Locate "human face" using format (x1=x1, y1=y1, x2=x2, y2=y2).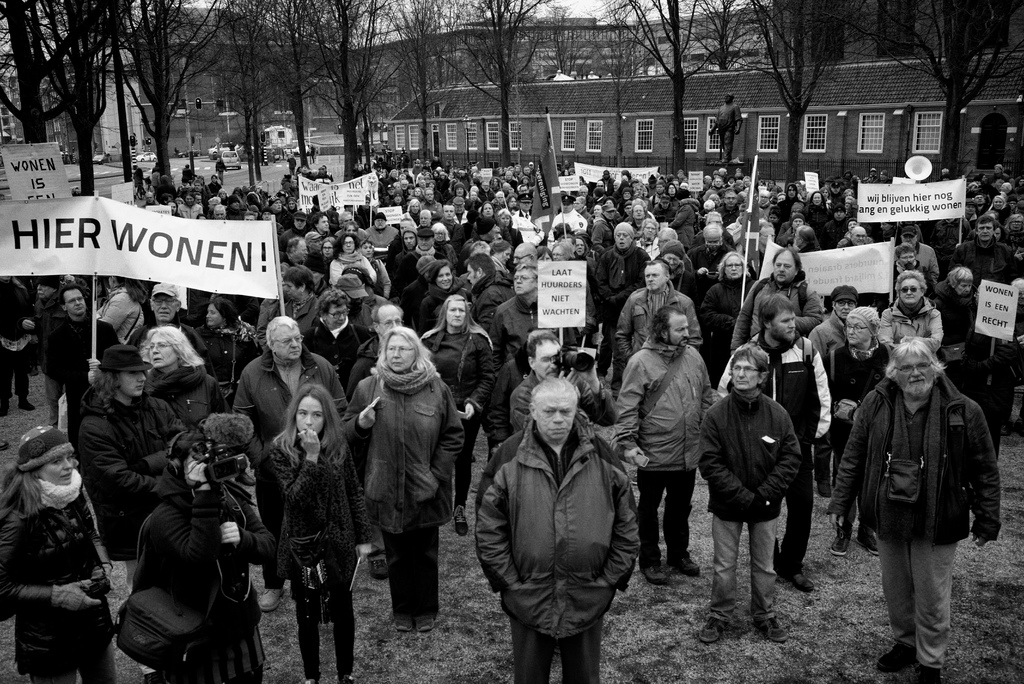
(x1=529, y1=165, x2=533, y2=168).
